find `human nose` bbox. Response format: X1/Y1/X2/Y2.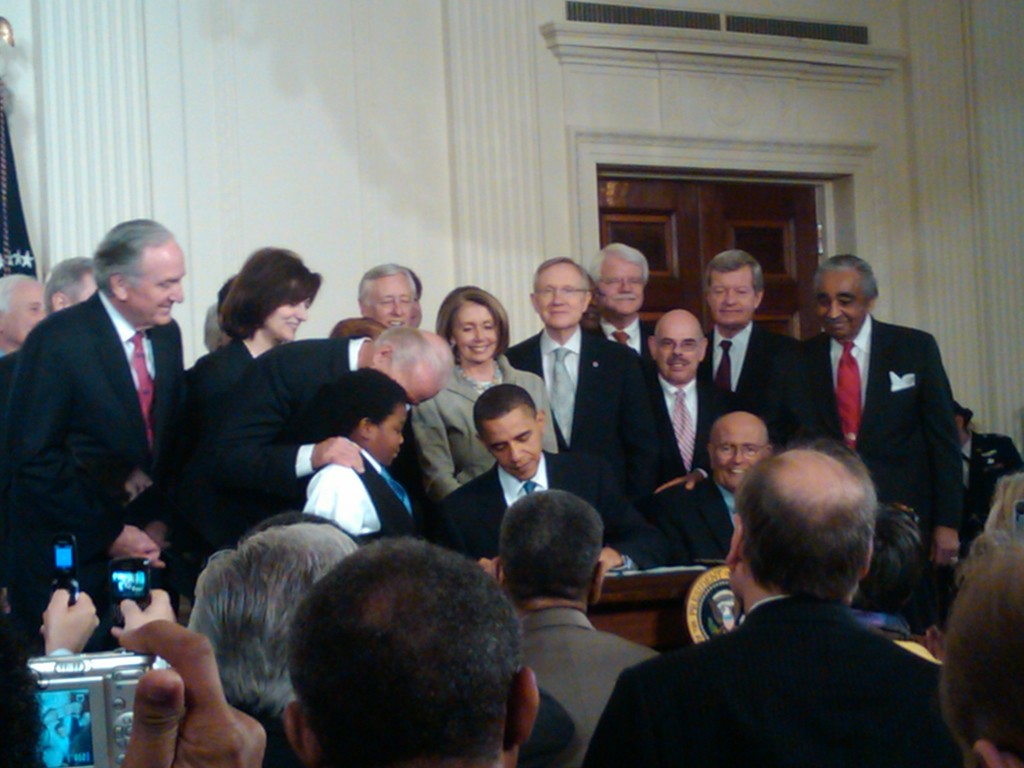
731/452/746/462.
